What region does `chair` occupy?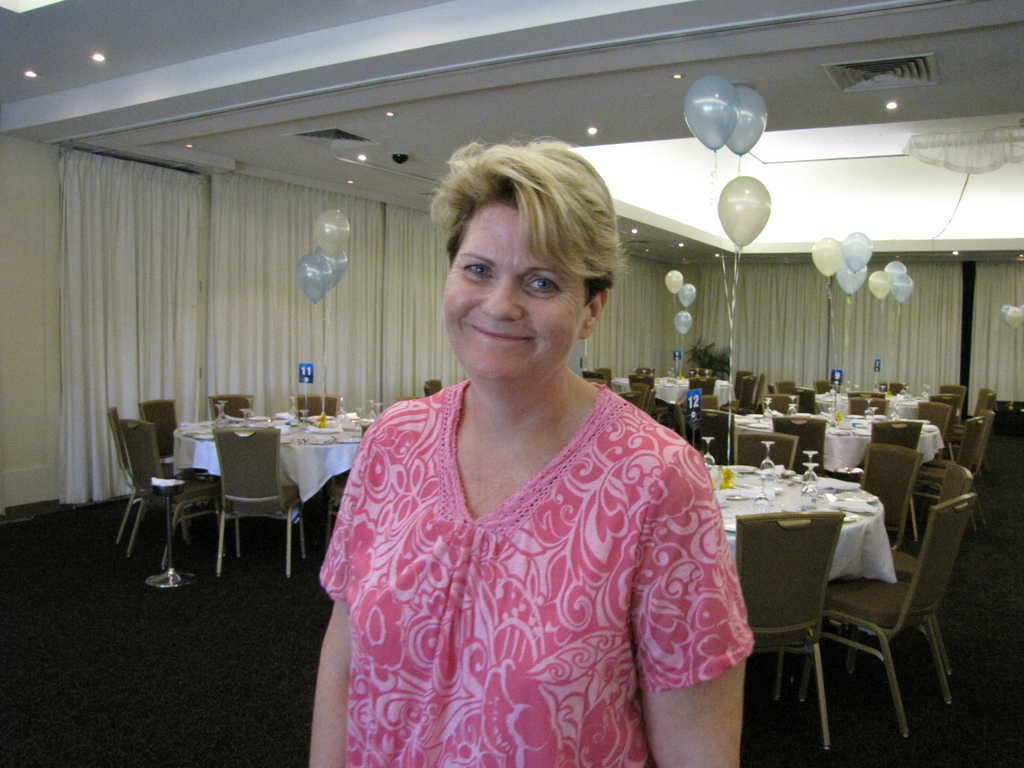
{"x1": 848, "y1": 390, "x2": 886, "y2": 401}.
